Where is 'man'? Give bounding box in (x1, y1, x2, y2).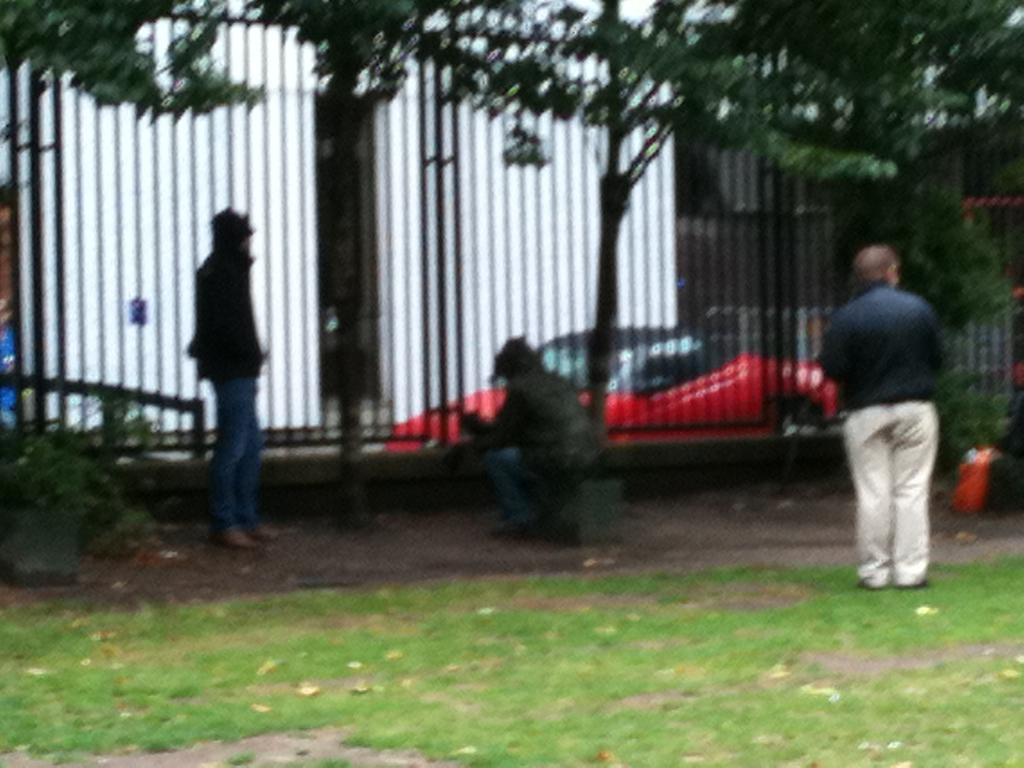
(483, 329, 609, 540).
